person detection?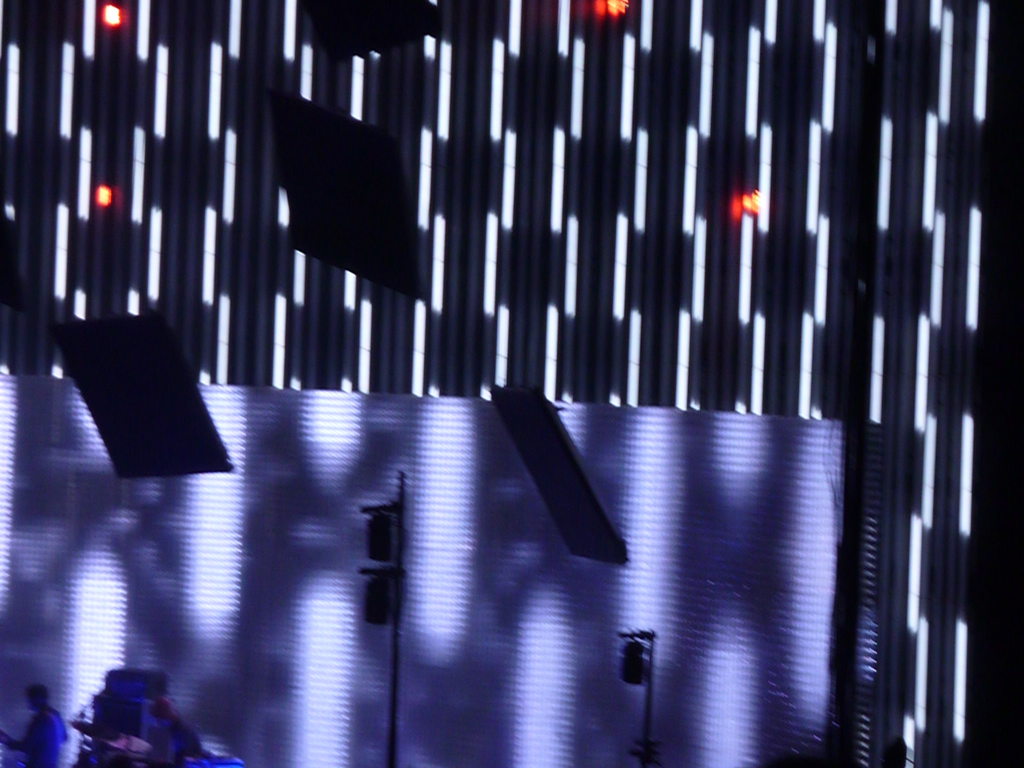
bbox=(0, 683, 73, 767)
